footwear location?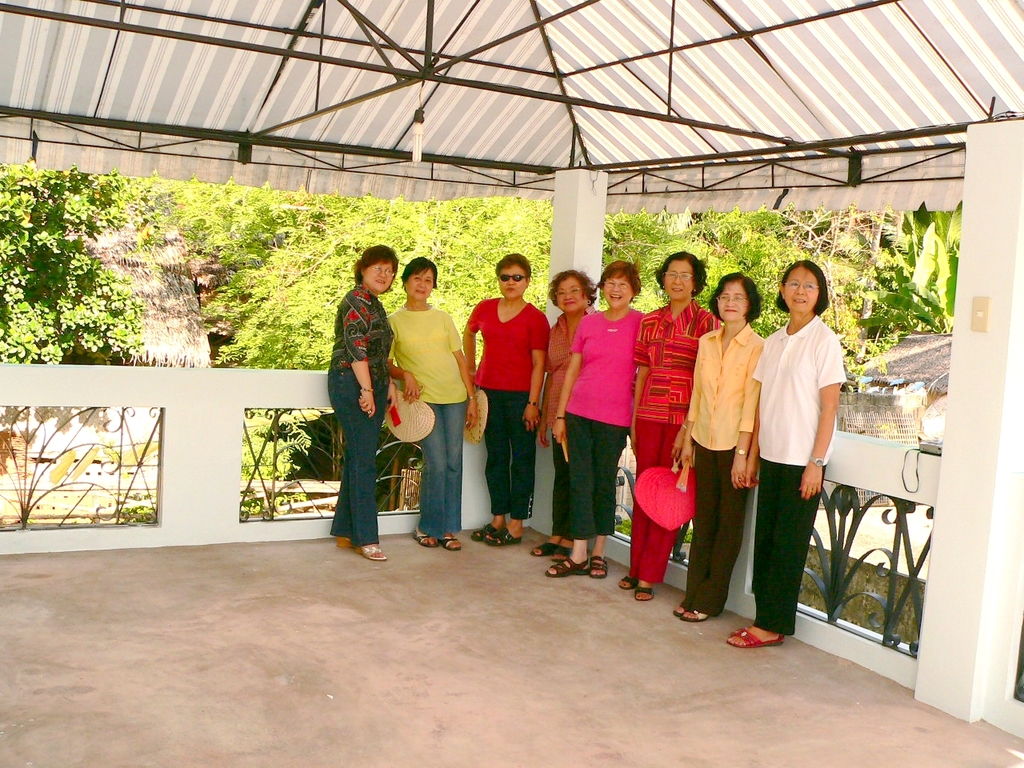
[left=681, top=606, right=709, bottom=622]
